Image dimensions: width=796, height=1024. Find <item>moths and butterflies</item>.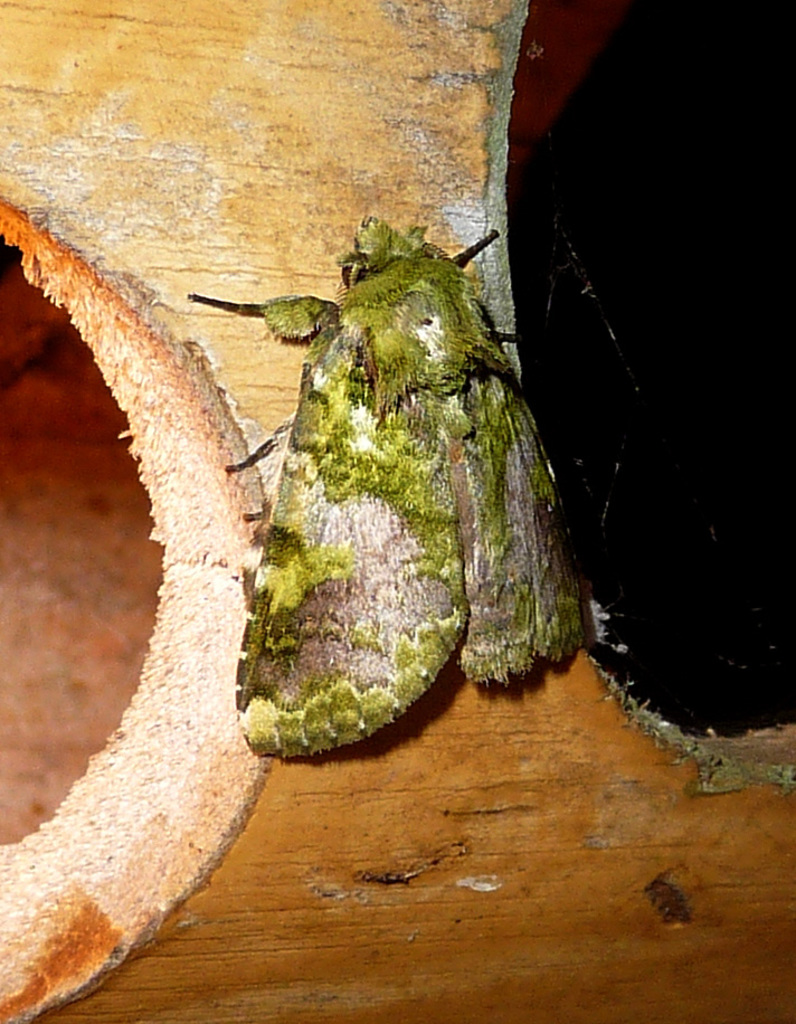
detection(181, 209, 597, 765).
